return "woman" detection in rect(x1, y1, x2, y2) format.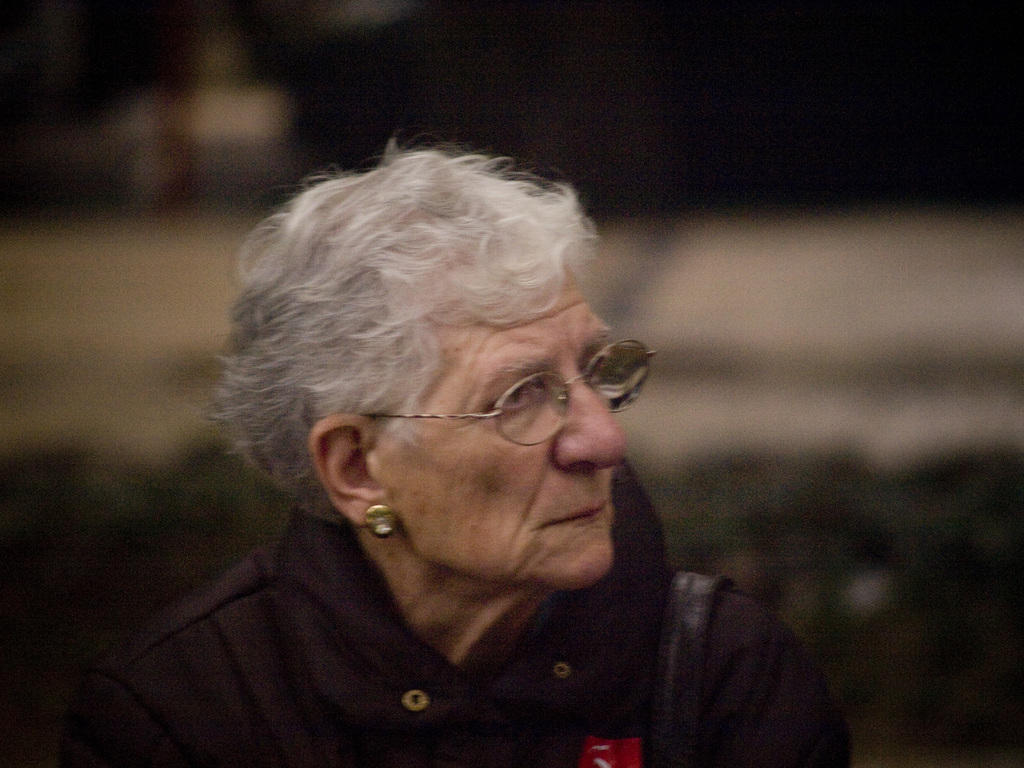
rect(18, 132, 865, 767).
